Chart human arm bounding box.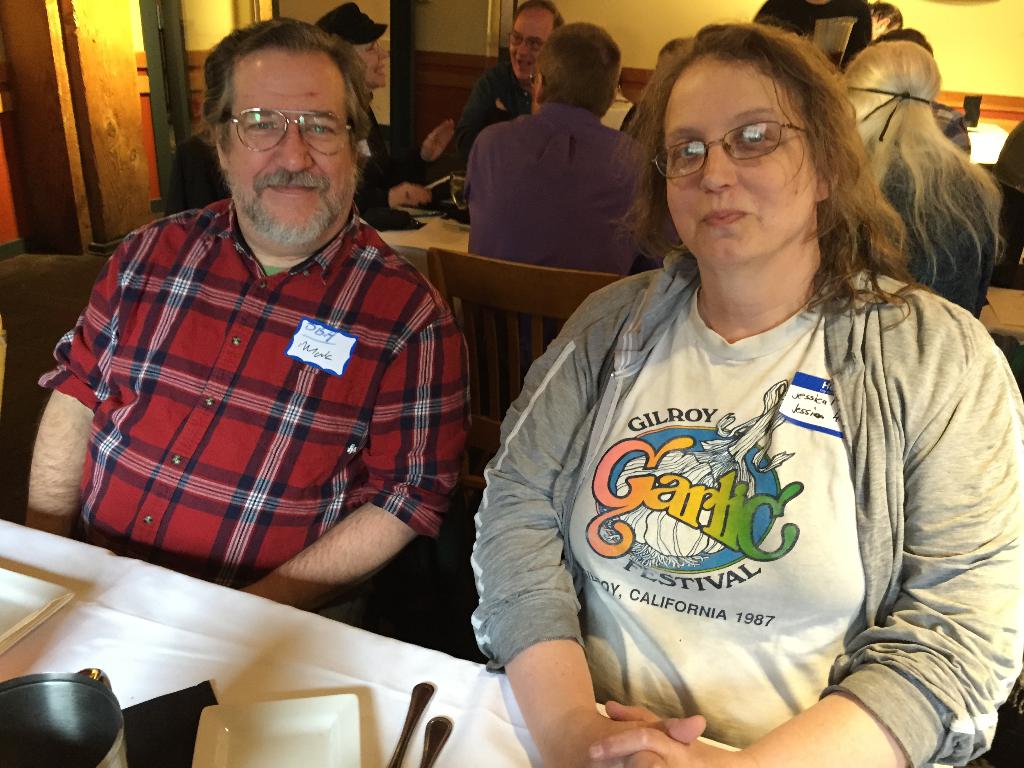
Charted: detection(358, 108, 462, 179).
